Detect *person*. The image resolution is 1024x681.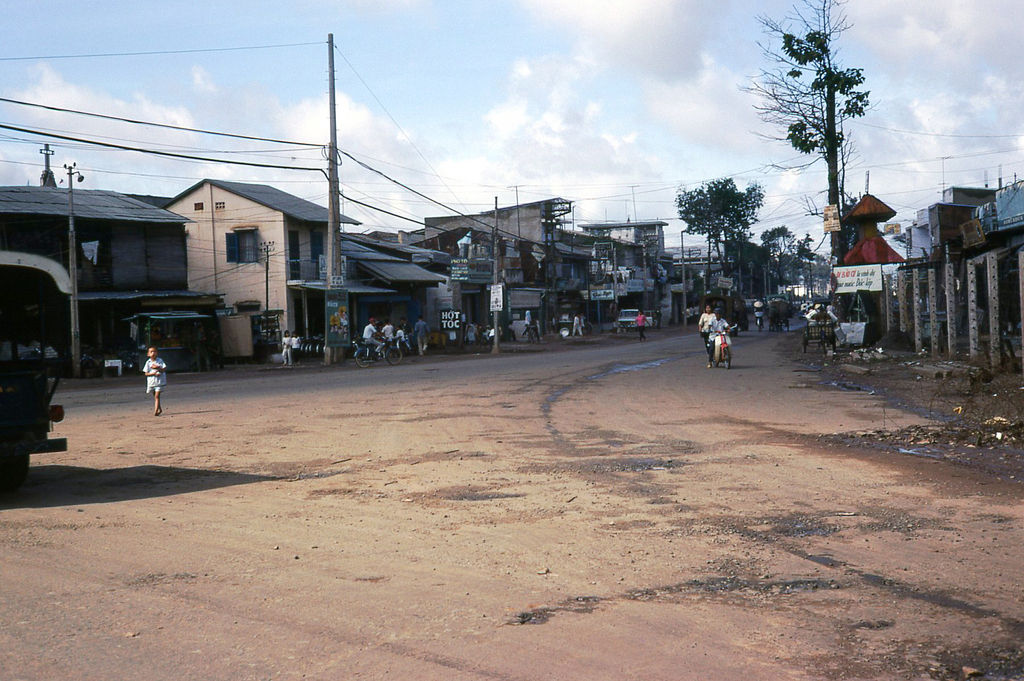
crop(572, 317, 579, 339).
